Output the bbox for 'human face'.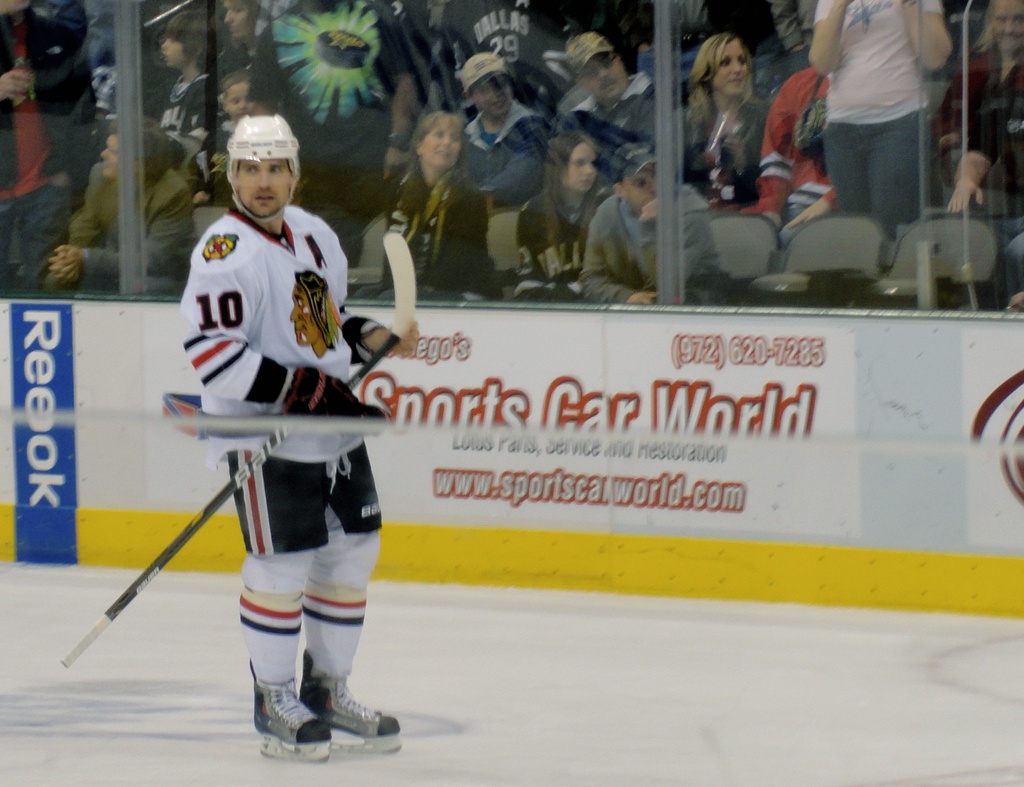
bbox(992, 0, 1023, 51).
